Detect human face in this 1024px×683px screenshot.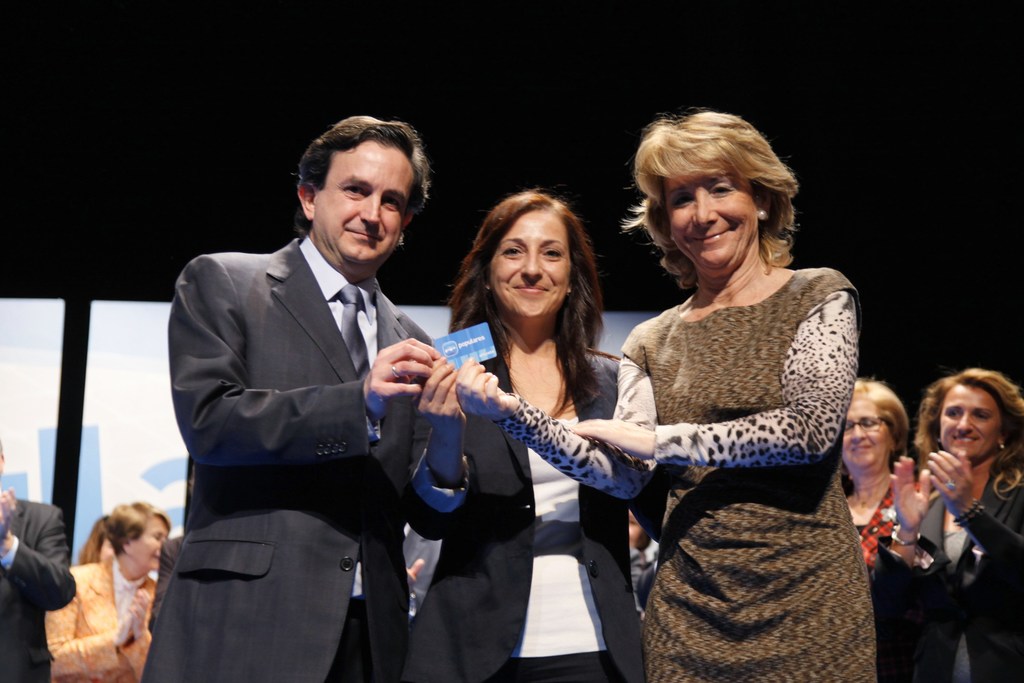
Detection: <region>664, 154, 759, 273</region>.
